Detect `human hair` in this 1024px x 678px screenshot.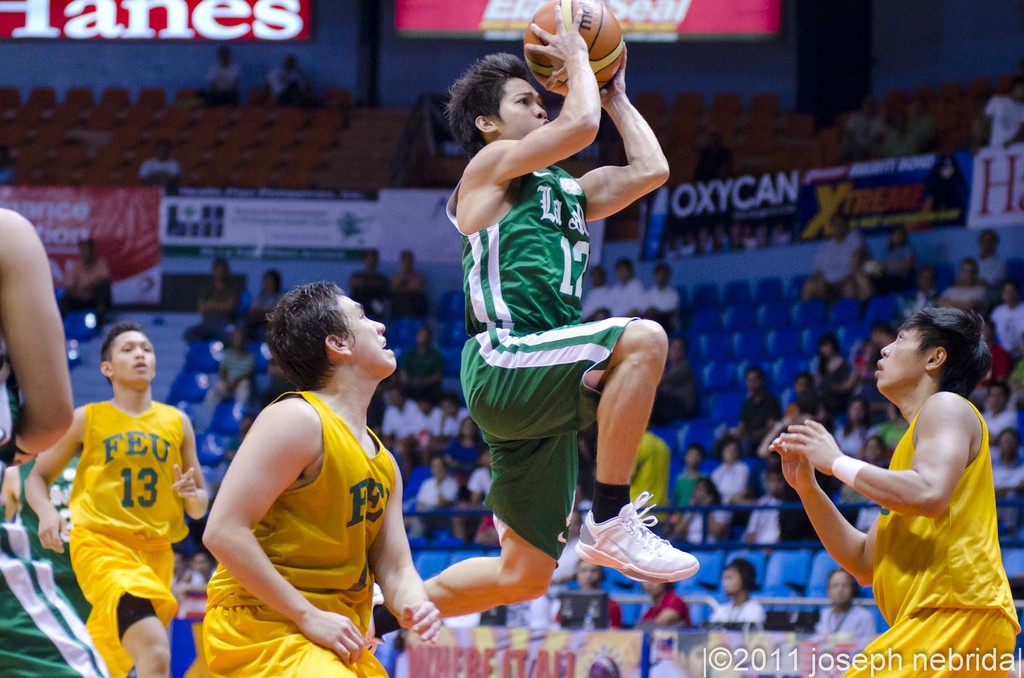
Detection: <box>615,259,631,271</box>.
